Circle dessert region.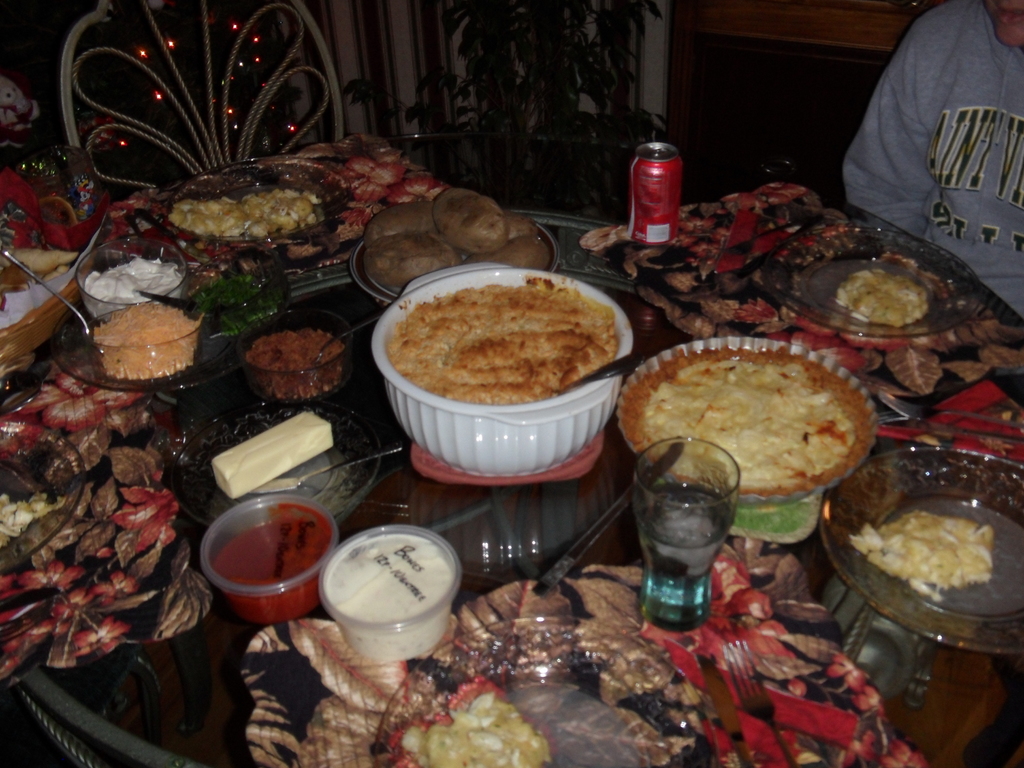
Region: 353:201:431:254.
